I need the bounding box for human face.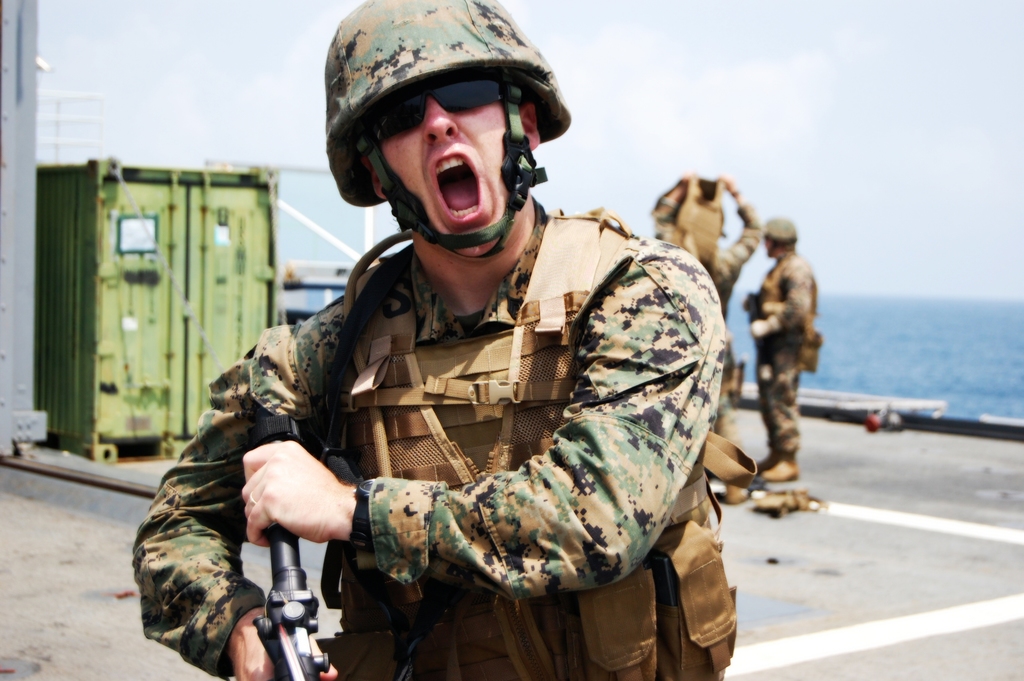
Here it is: 368 99 508 256.
